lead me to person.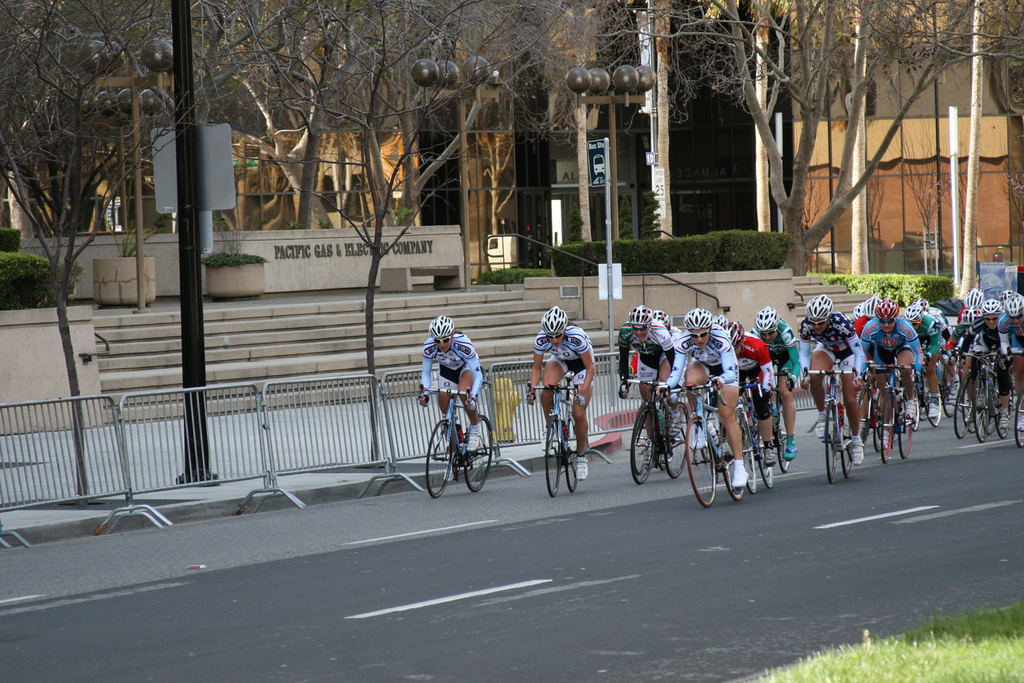
Lead to BBox(898, 294, 951, 424).
